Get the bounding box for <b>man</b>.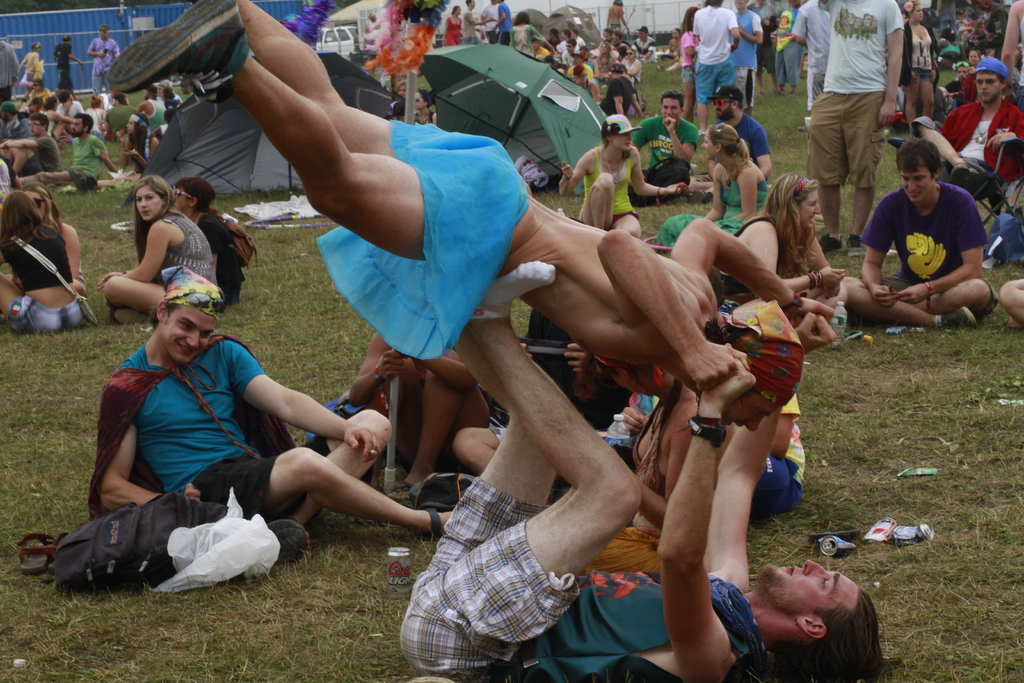
l=728, t=0, r=764, b=117.
